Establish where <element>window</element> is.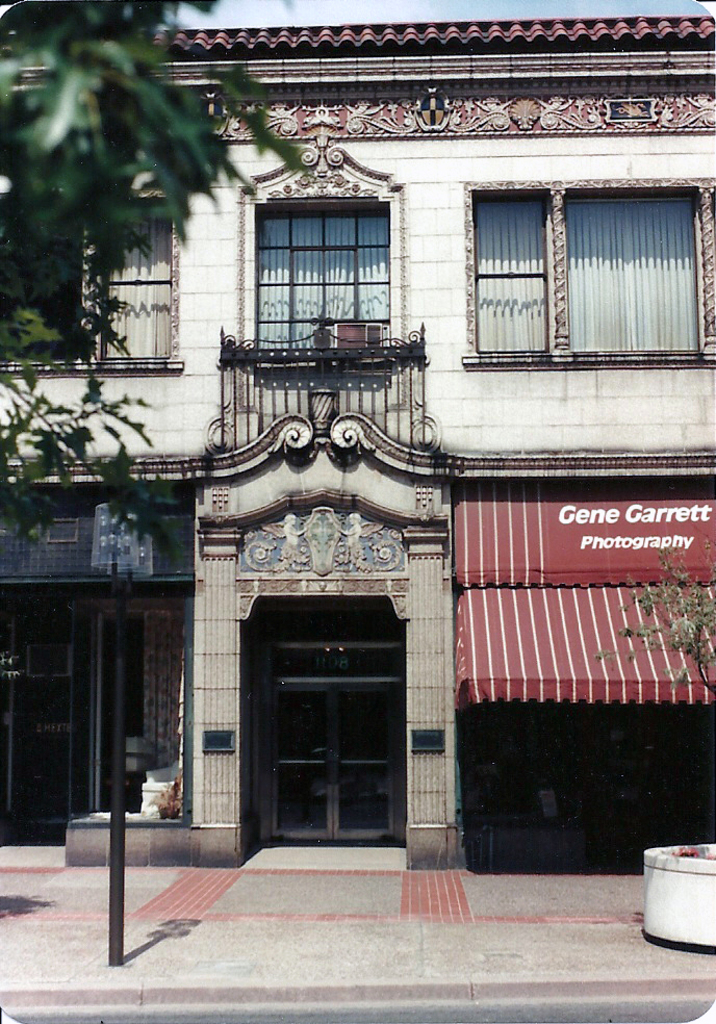
Established at pyautogui.locateOnScreen(469, 179, 715, 359).
